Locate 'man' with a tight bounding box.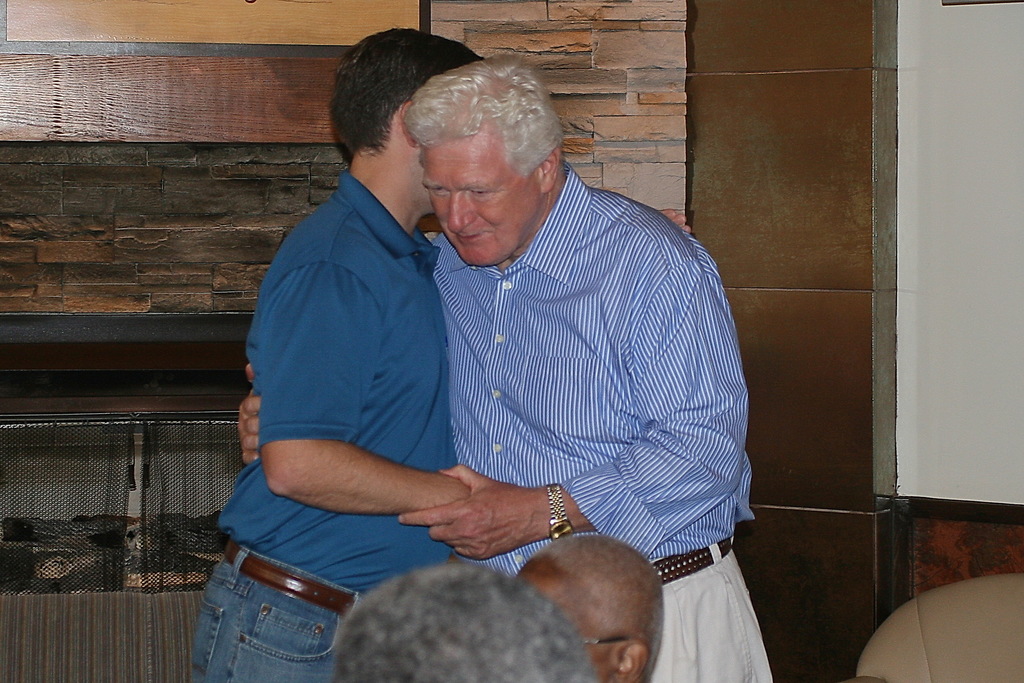
pyautogui.locateOnScreen(334, 563, 594, 682).
